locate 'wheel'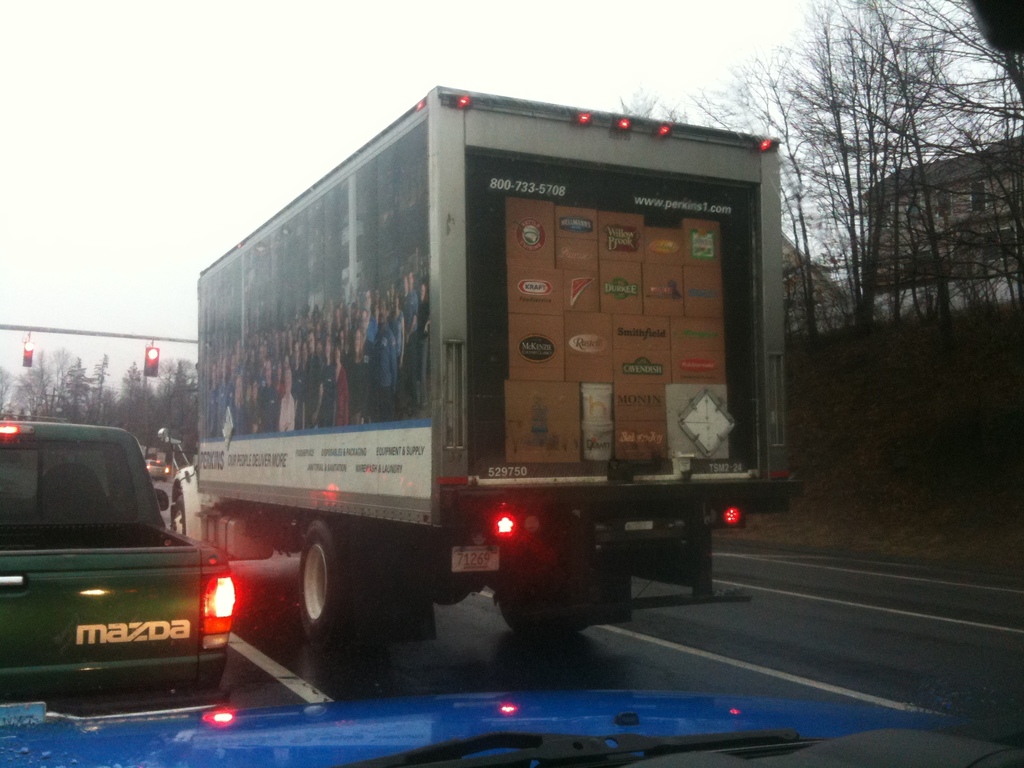
<box>493,532,596,636</box>
